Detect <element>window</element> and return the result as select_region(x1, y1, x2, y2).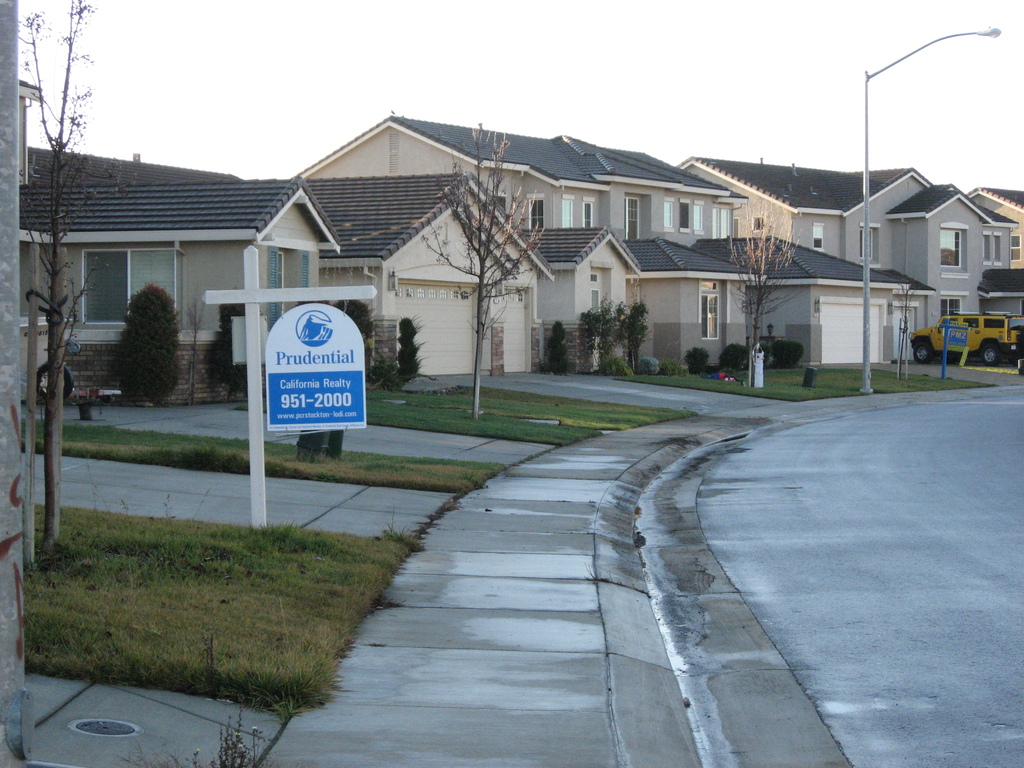
select_region(267, 244, 313, 332).
